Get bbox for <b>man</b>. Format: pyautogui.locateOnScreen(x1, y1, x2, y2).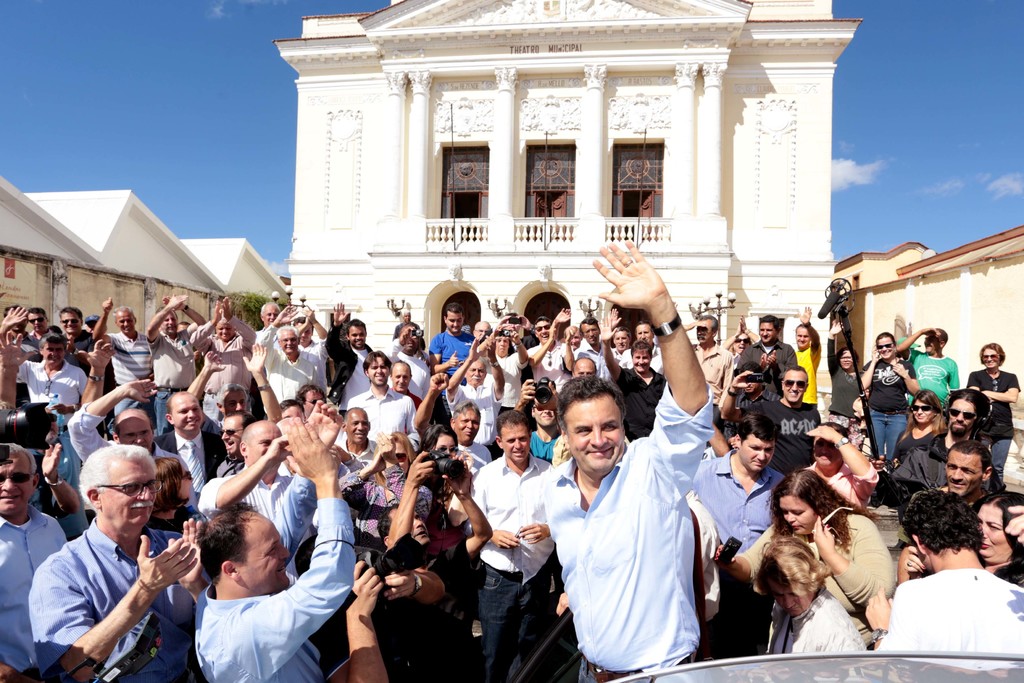
pyautogui.locateOnScreen(719, 363, 824, 474).
